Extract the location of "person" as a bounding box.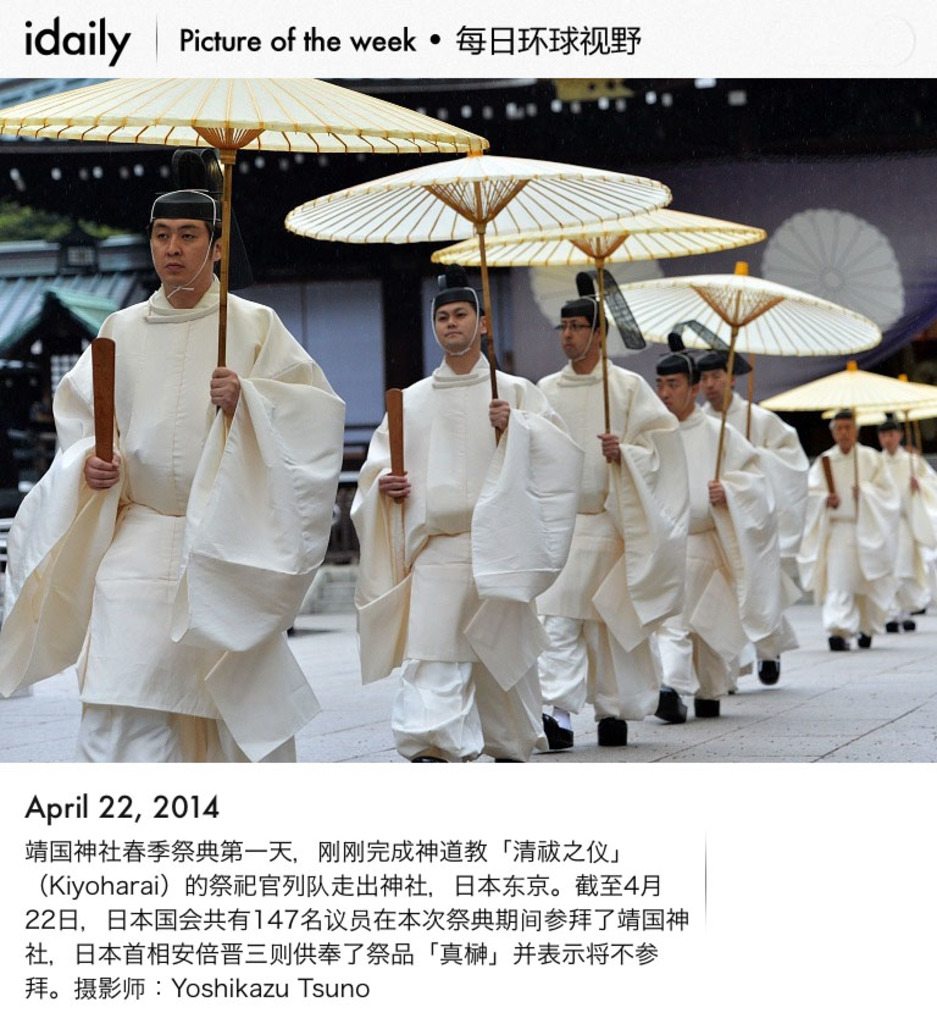
box=[875, 414, 936, 630].
